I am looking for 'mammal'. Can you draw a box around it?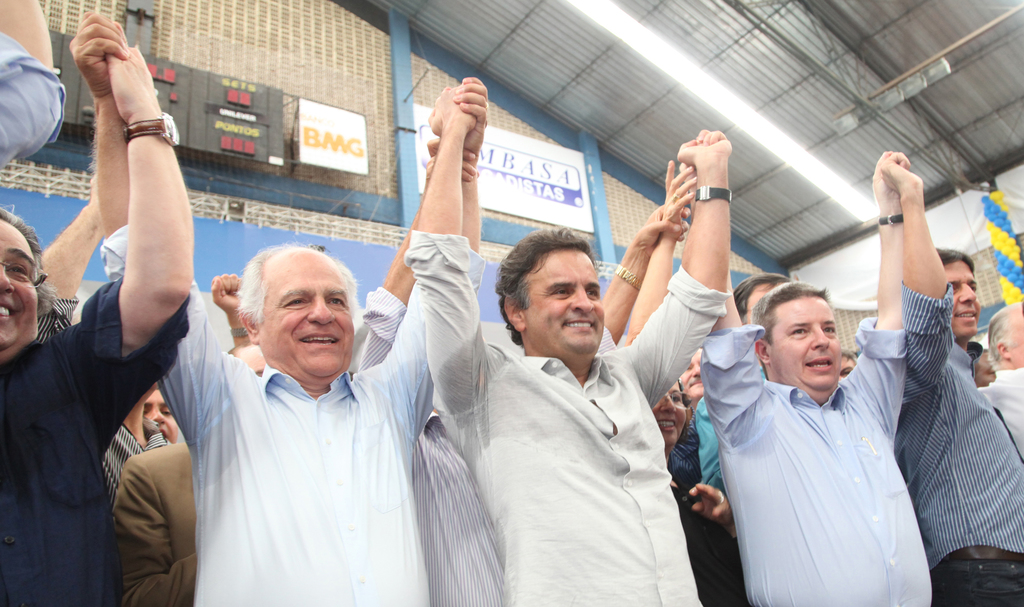
Sure, the bounding box is bbox(404, 83, 746, 606).
